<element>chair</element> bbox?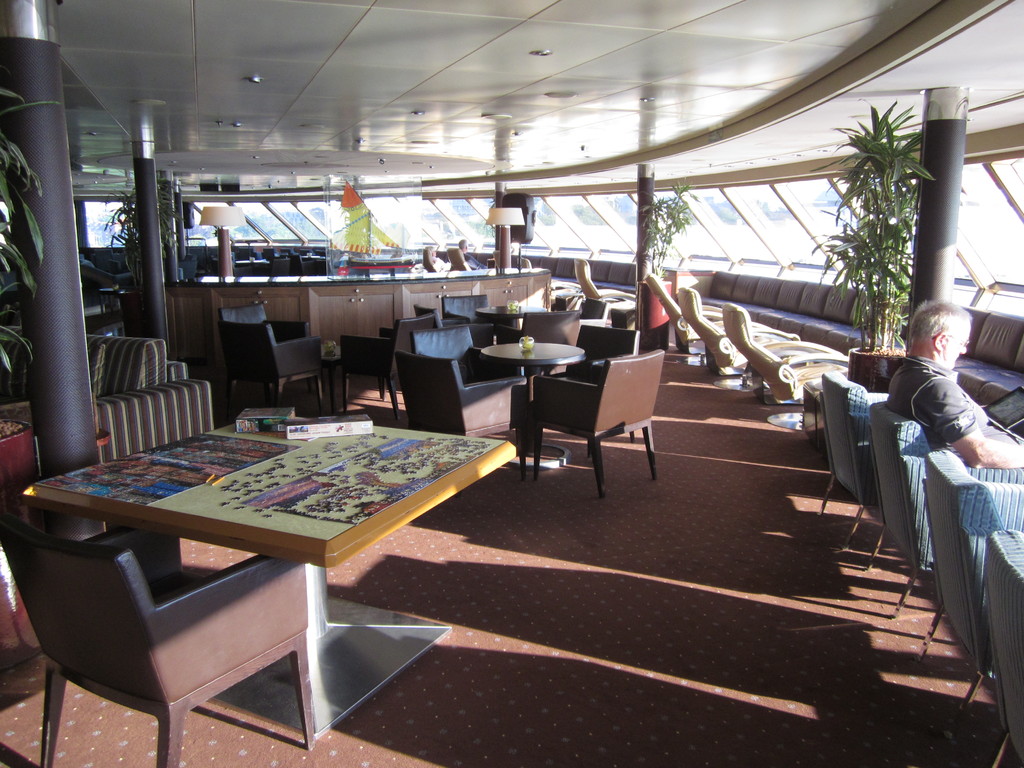
select_region(419, 246, 440, 273)
